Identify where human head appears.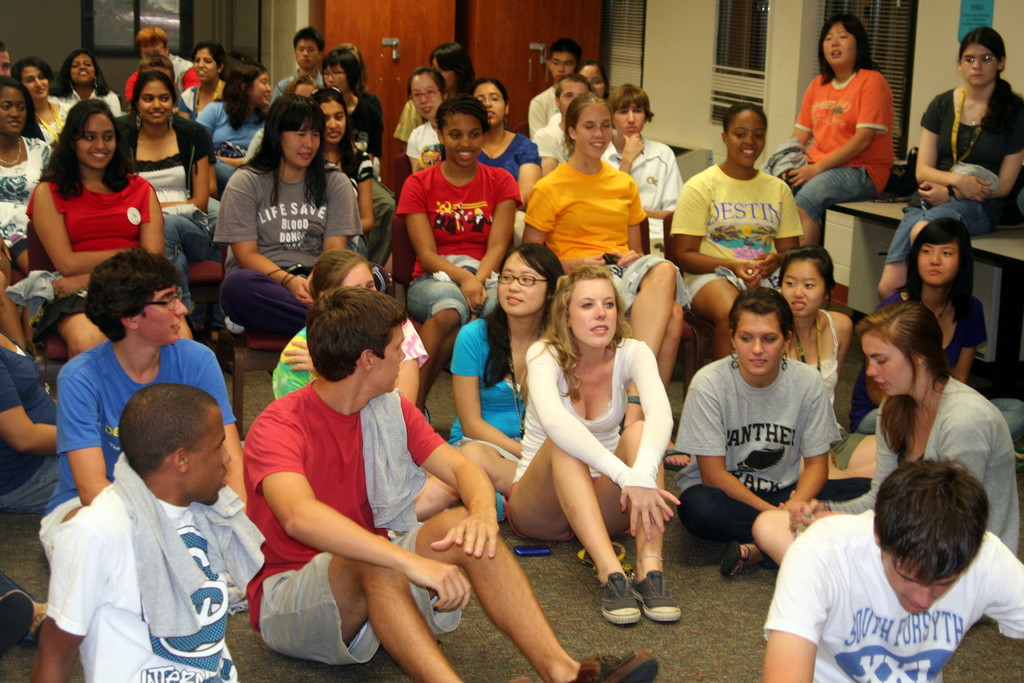
Appears at pyautogui.locateOnScreen(872, 457, 990, 616).
